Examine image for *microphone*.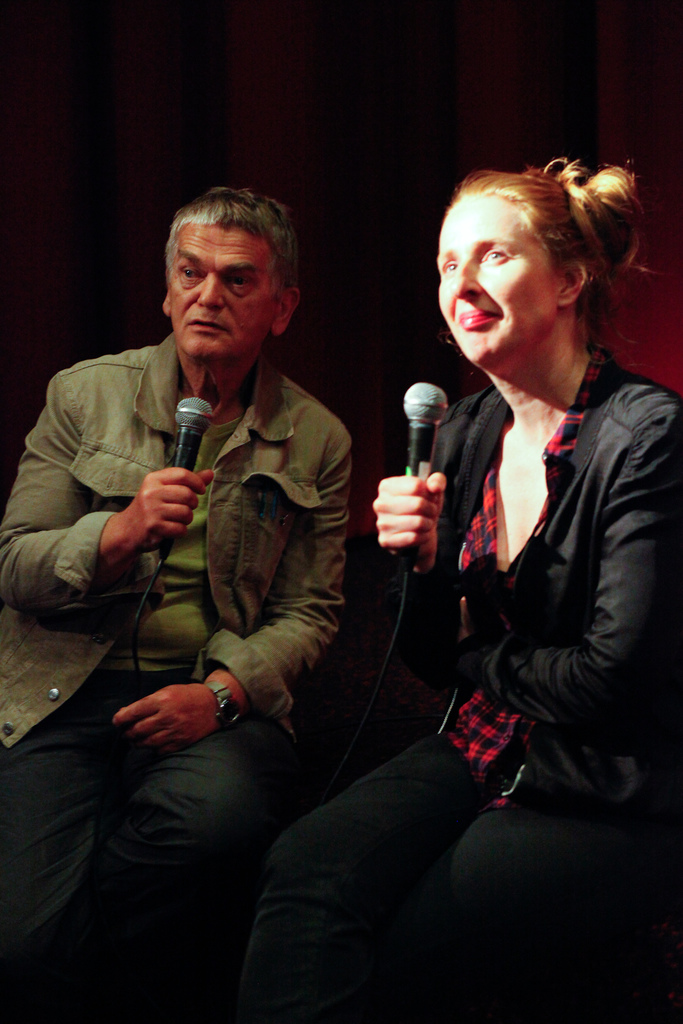
Examination result: left=159, top=399, right=213, bottom=560.
